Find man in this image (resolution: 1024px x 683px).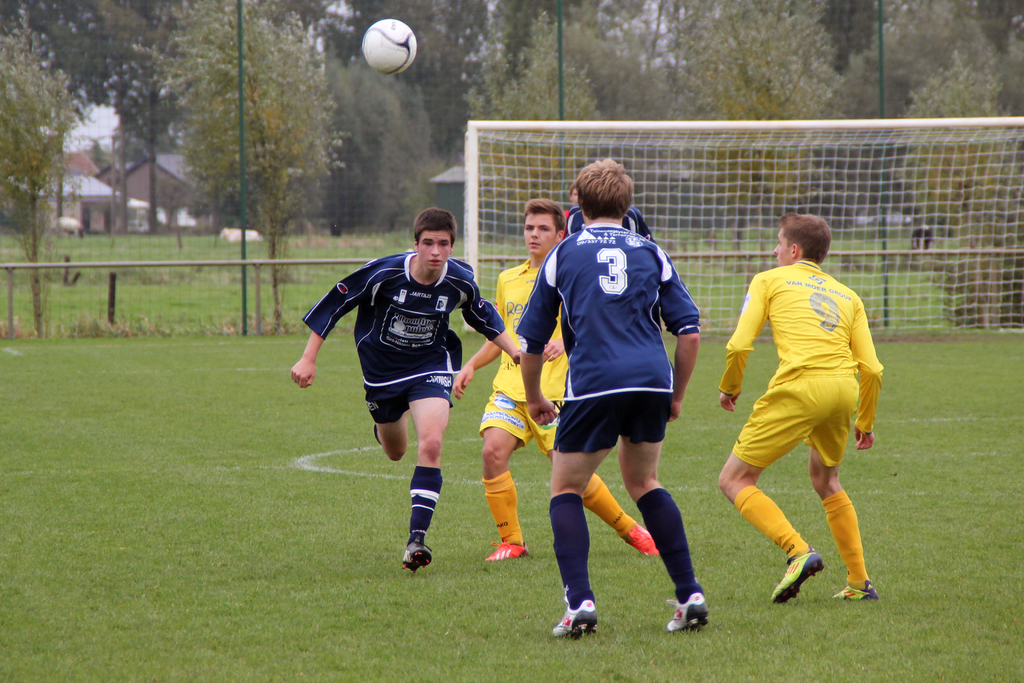
{"x1": 513, "y1": 154, "x2": 708, "y2": 664}.
